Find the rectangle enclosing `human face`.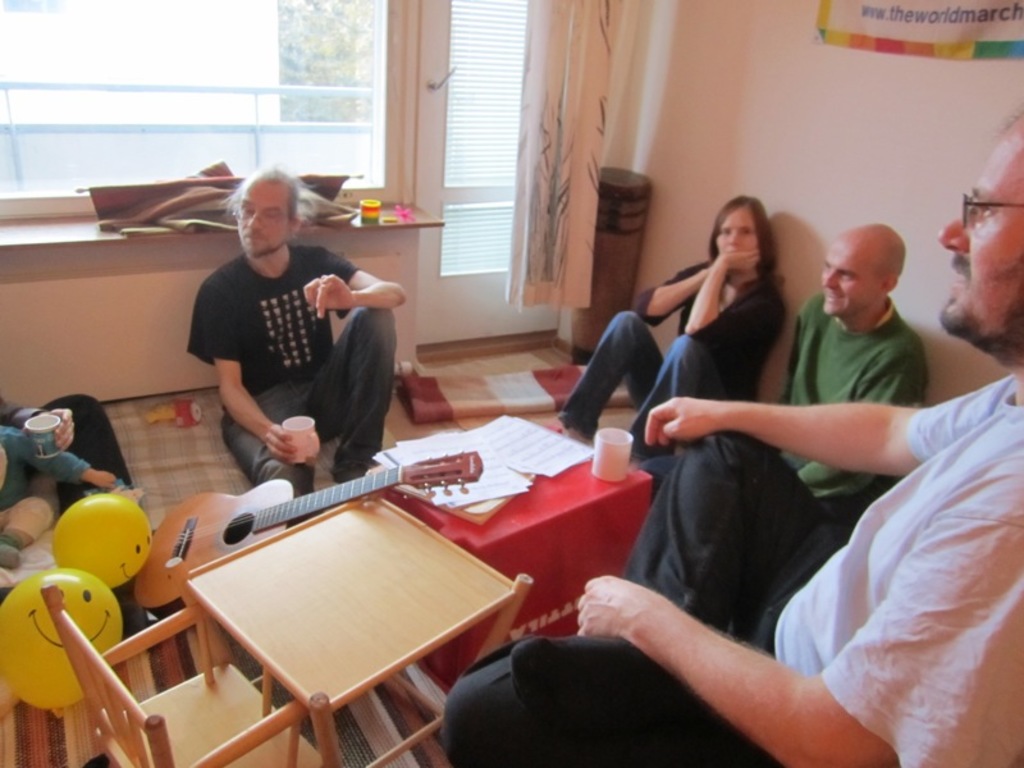
locate(724, 198, 754, 268).
